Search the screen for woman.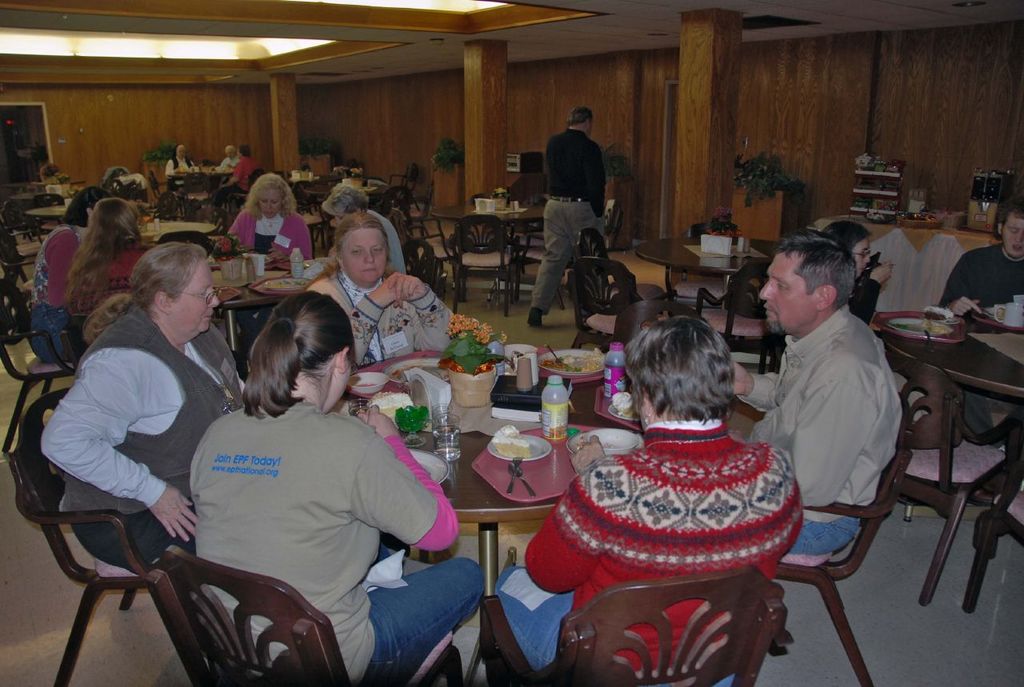
Found at (left=30, top=184, right=115, bottom=362).
